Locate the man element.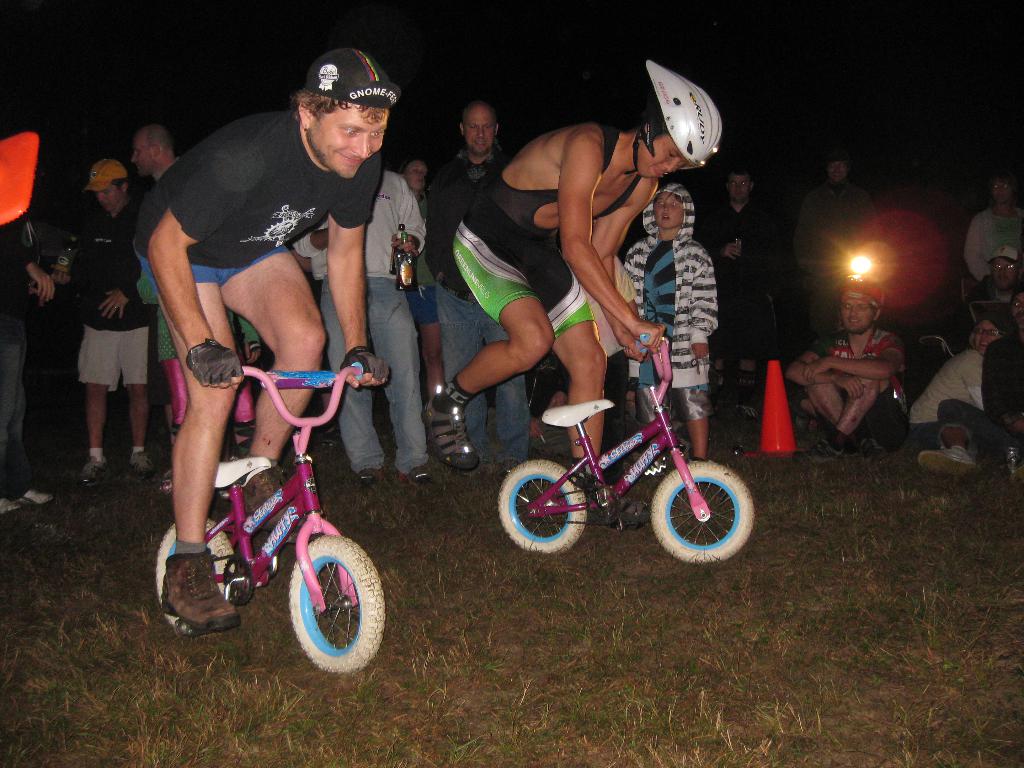
Element bbox: crop(421, 105, 543, 474).
